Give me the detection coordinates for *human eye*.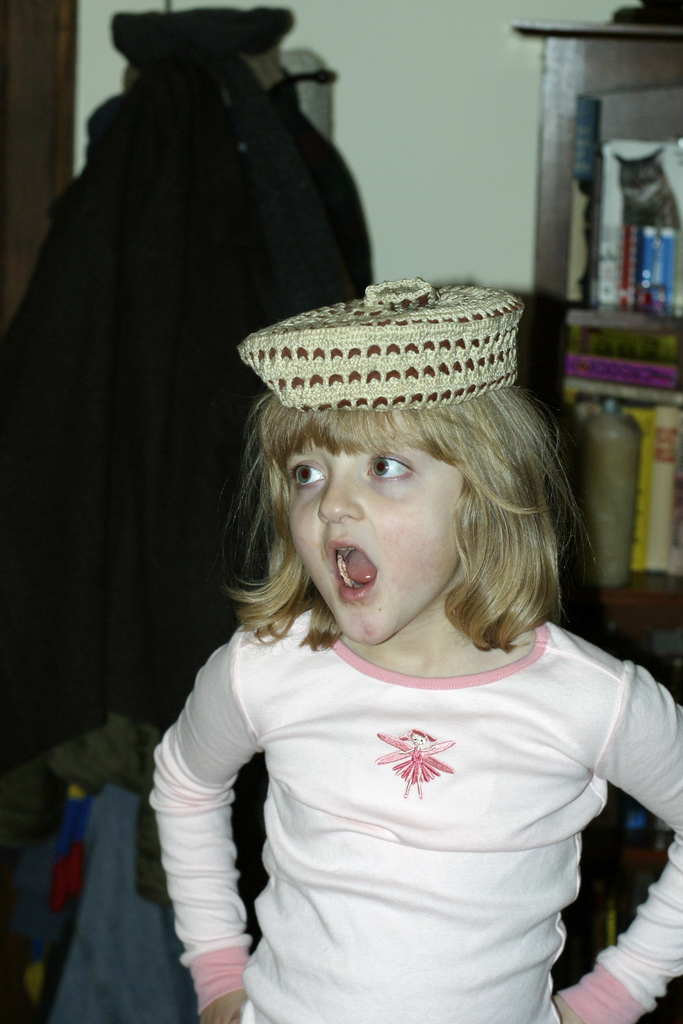
{"x1": 288, "y1": 458, "x2": 327, "y2": 489}.
